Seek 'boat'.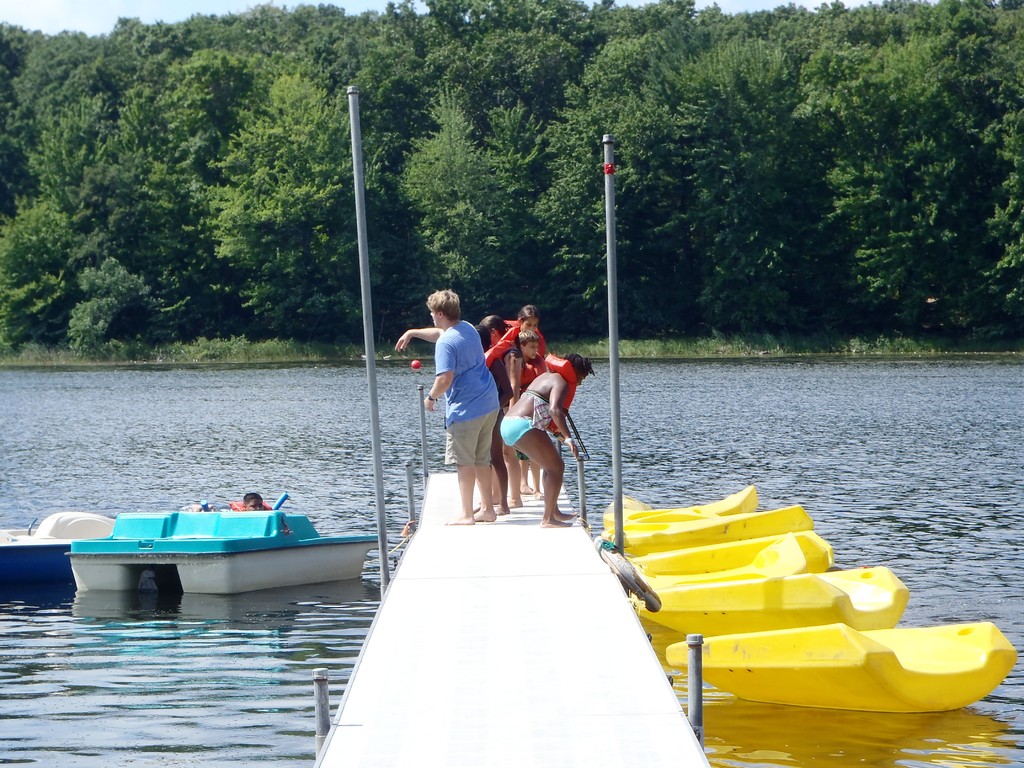
<region>632, 528, 834, 592</region>.
